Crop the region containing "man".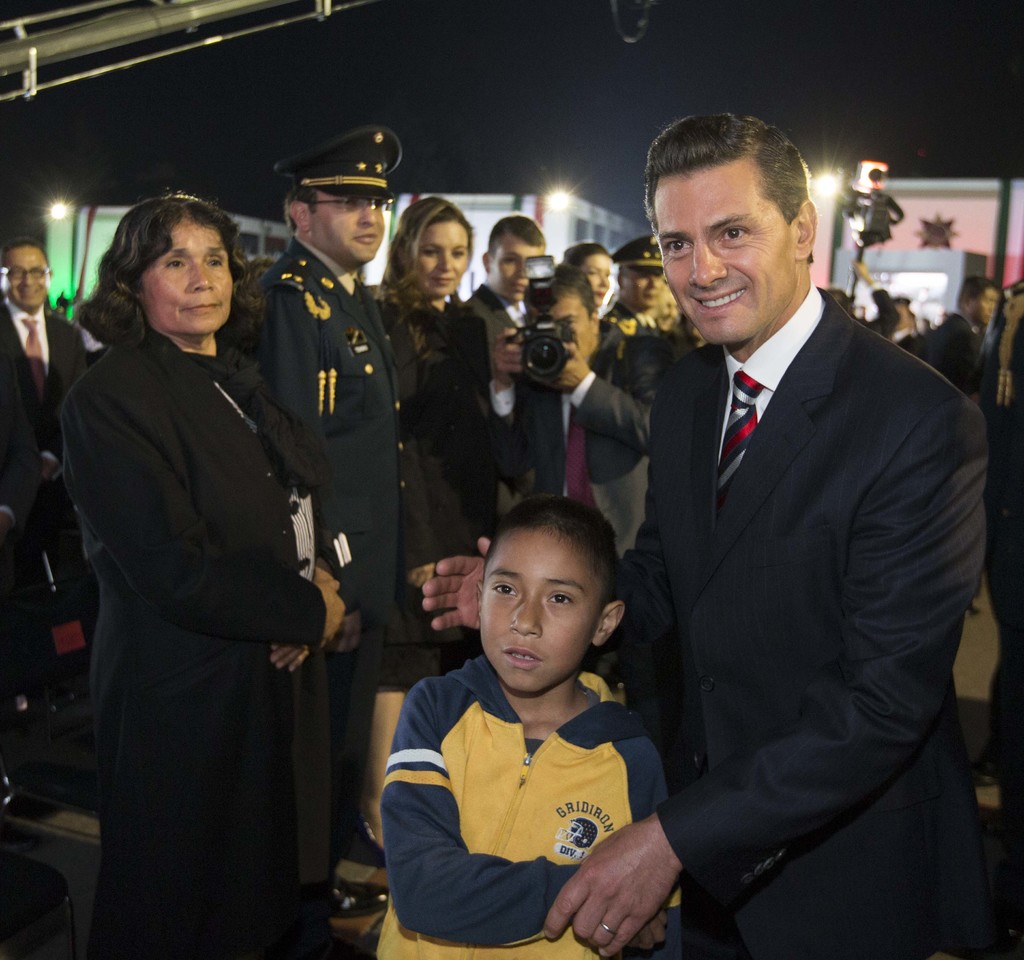
Crop region: {"left": 464, "top": 214, "right": 548, "bottom": 370}.
